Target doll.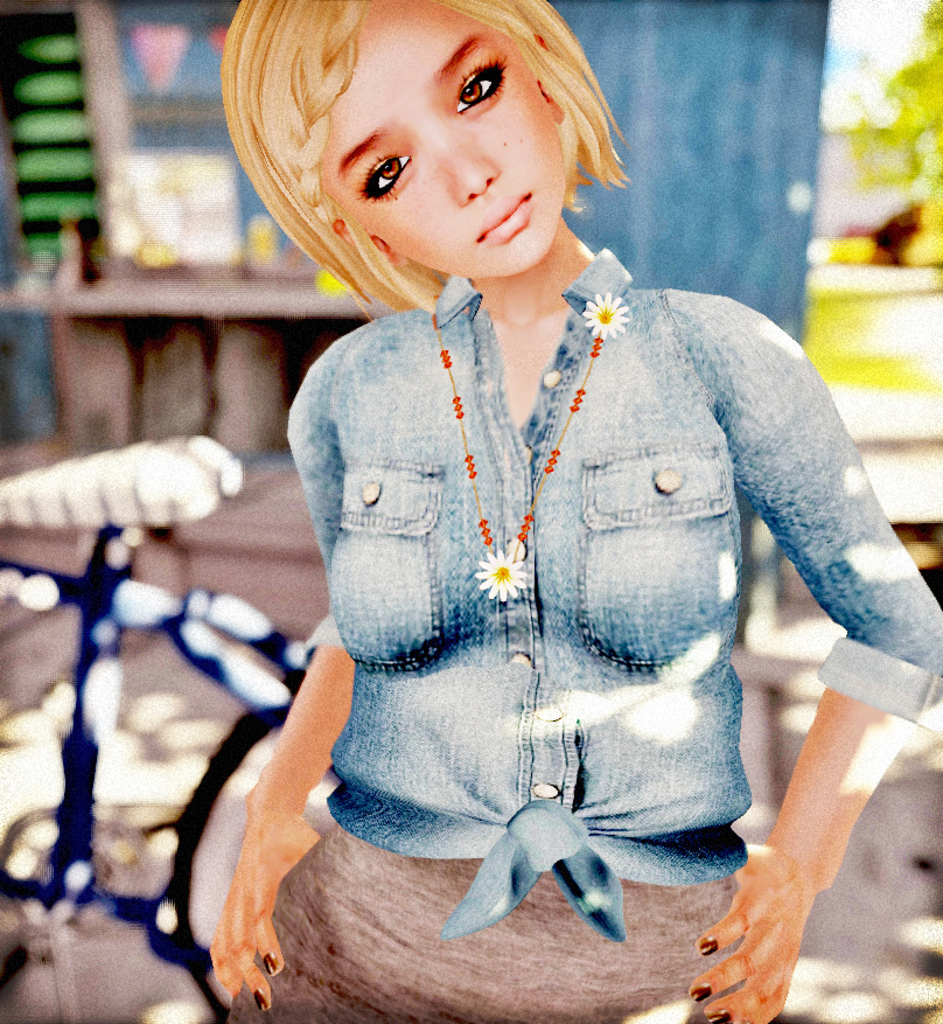
Target region: rect(183, 48, 907, 1023).
